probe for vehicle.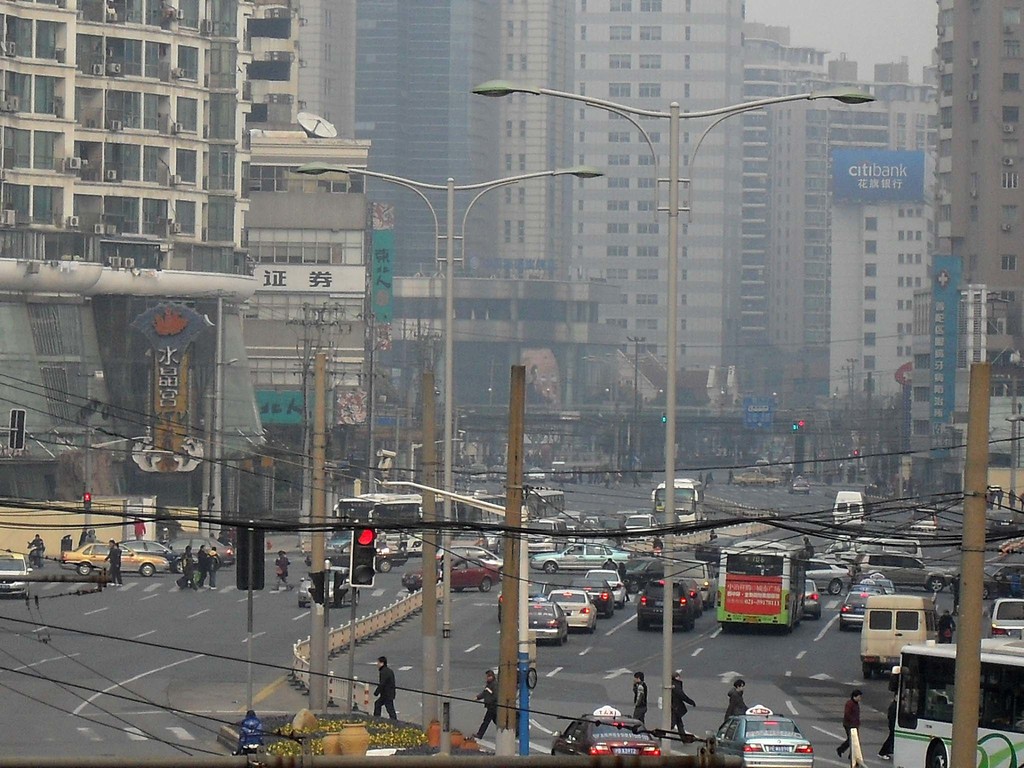
Probe result: [496, 575, 563, 618].
